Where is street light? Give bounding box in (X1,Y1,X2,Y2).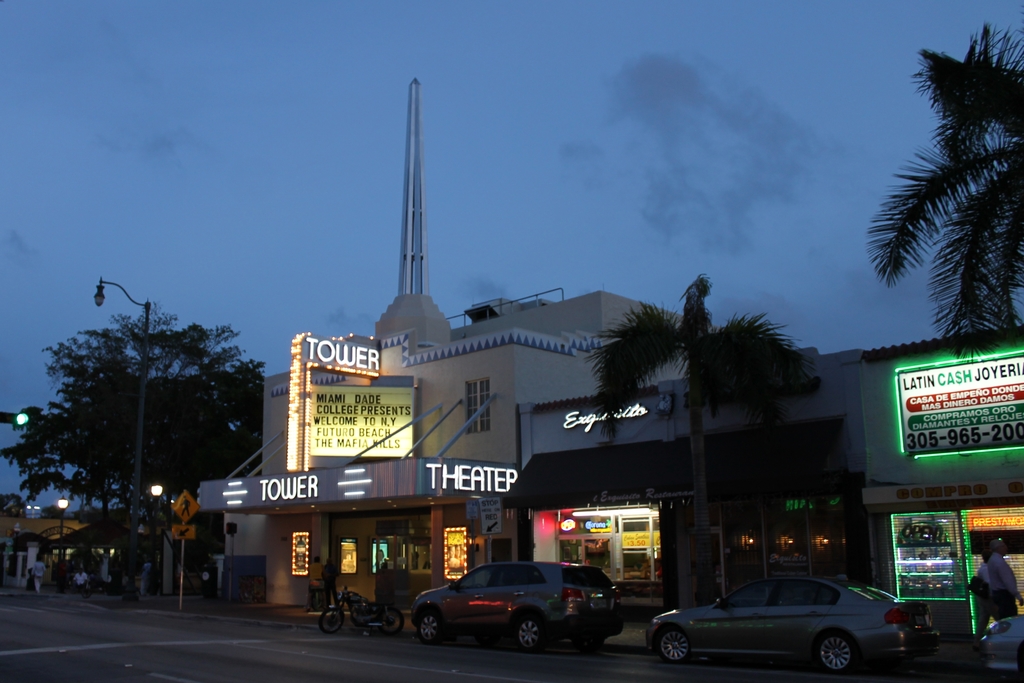
(150,484,165,600).
